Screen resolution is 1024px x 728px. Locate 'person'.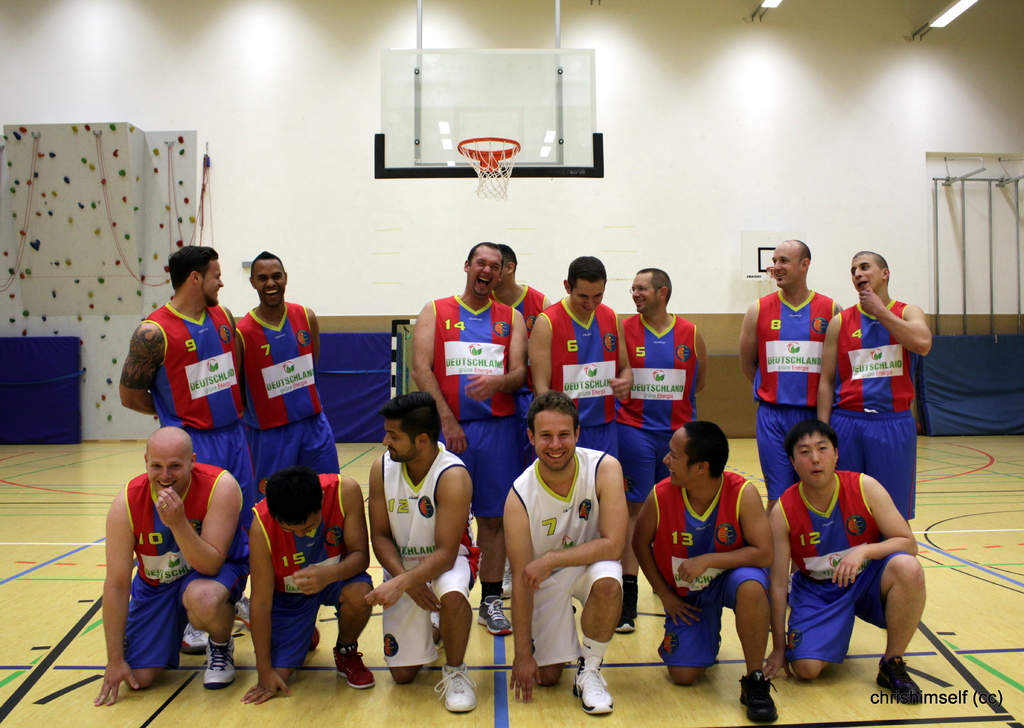
pyautogui.locateOnScreen(503, 390, 630, 716).
